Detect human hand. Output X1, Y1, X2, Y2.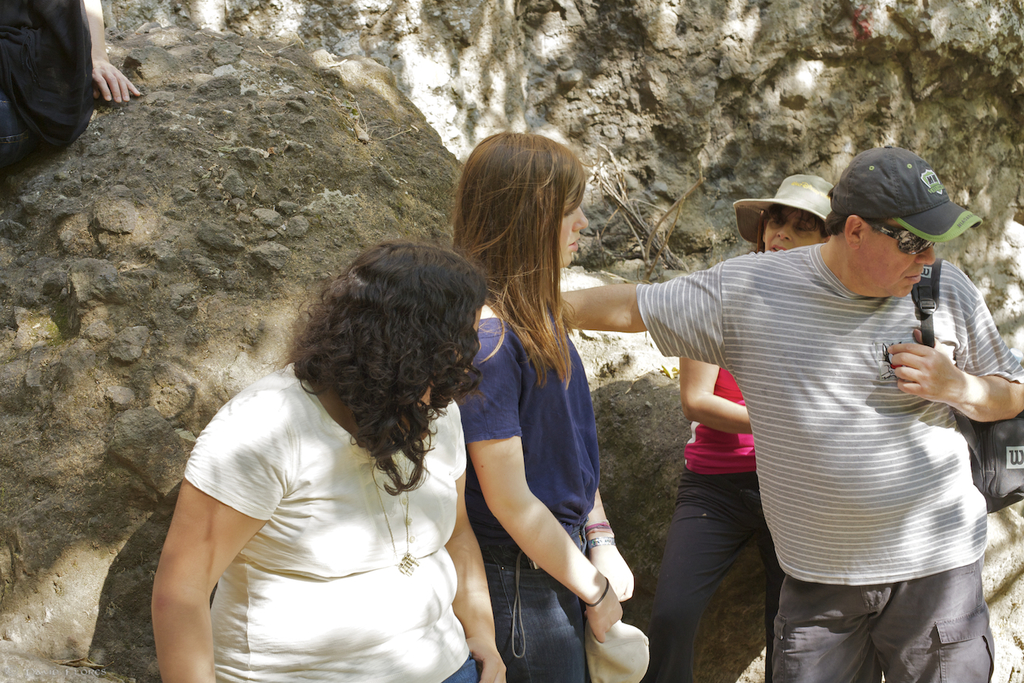
884, 343, 962, 404.
